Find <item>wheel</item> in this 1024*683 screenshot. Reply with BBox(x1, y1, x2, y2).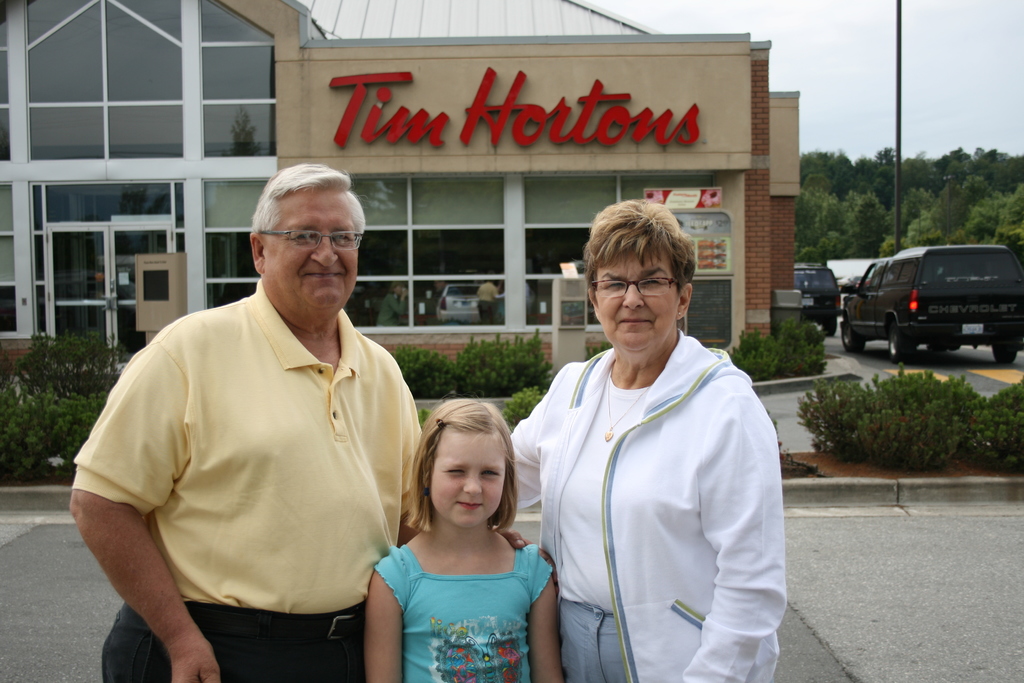
BBox(821, 317, 836, 335).
